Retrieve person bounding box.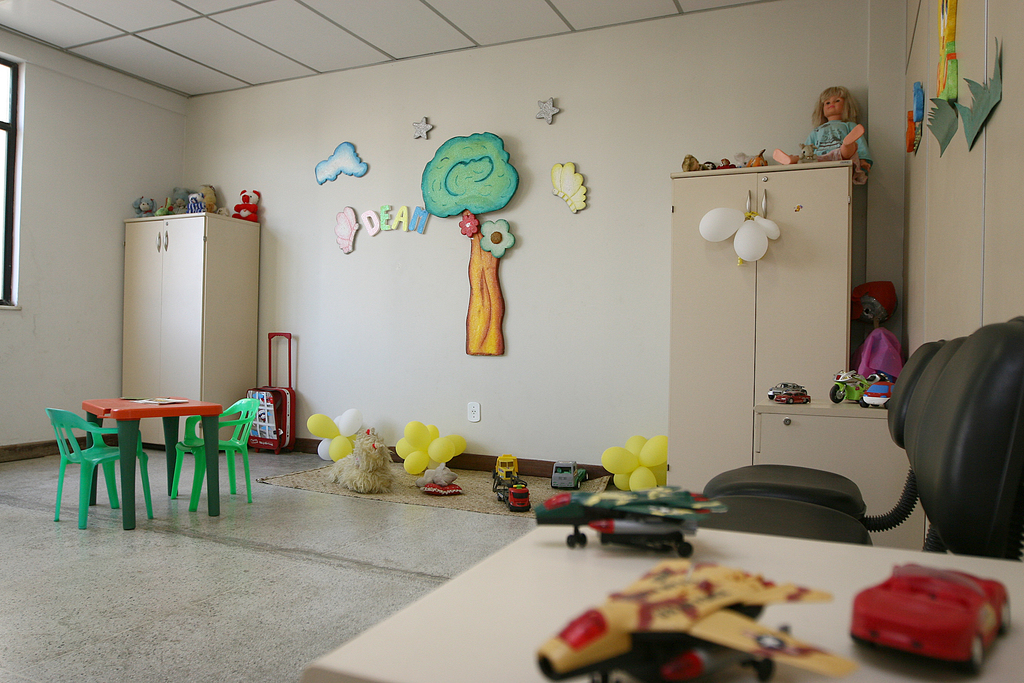
Bounding box: <region>772, 84, 869, 160</region>.
